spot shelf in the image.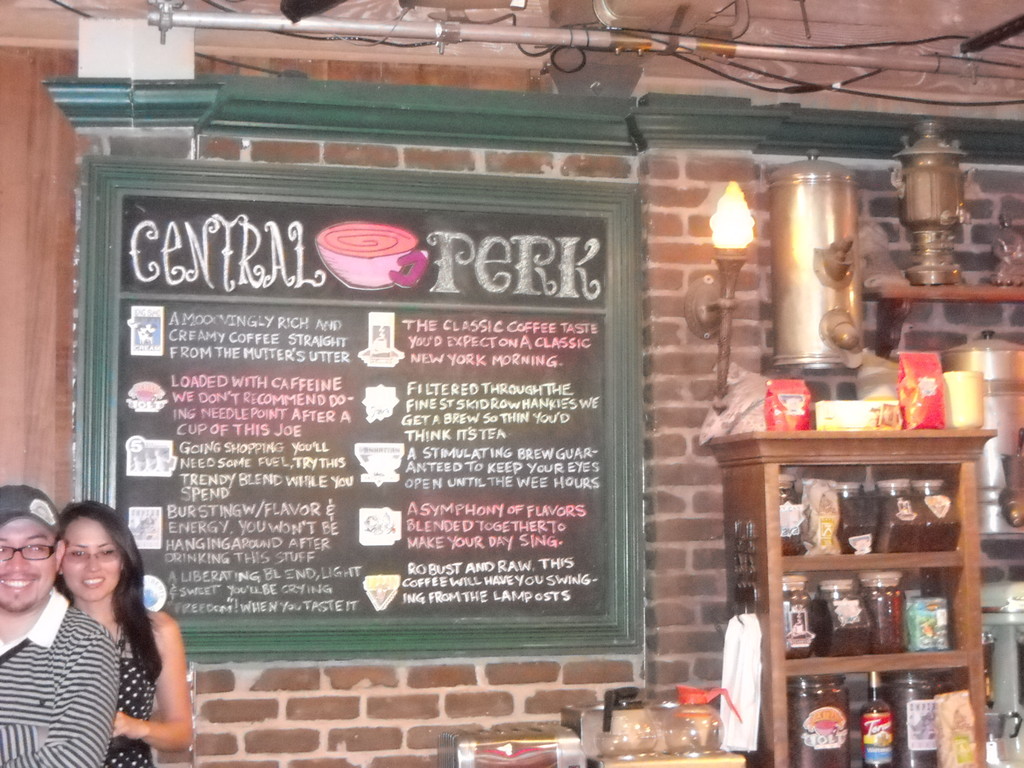
shelf found at 707:431:998:767.
